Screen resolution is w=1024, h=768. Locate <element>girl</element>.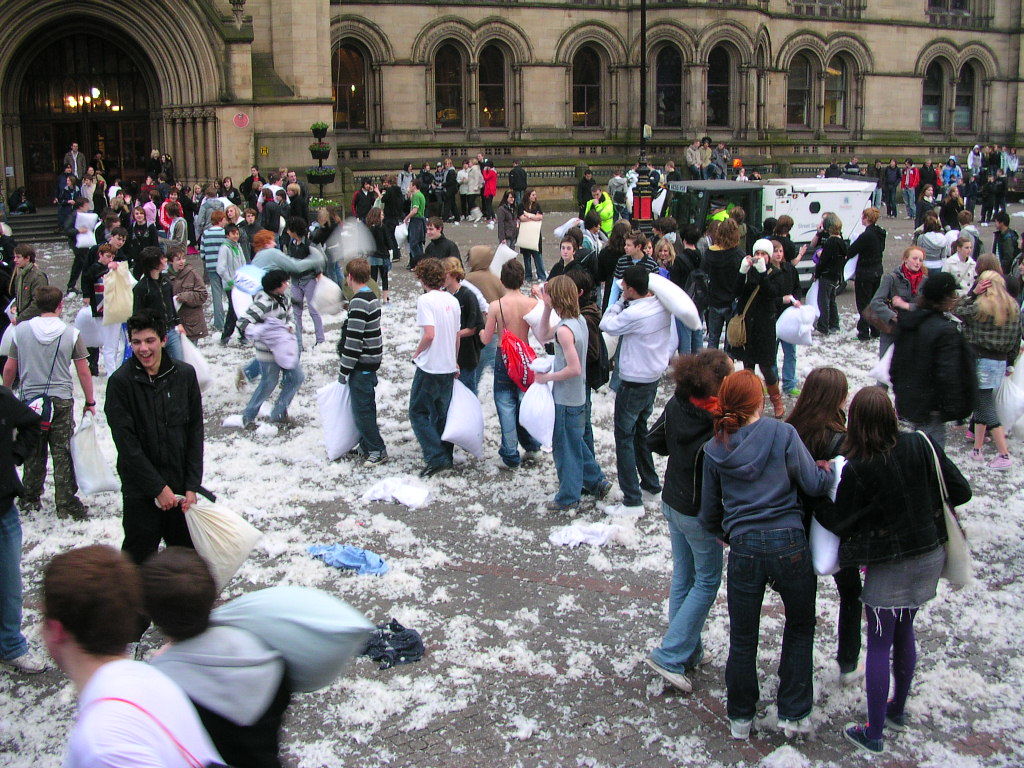
x1=703 y1=372 x2=829 y2=740.
